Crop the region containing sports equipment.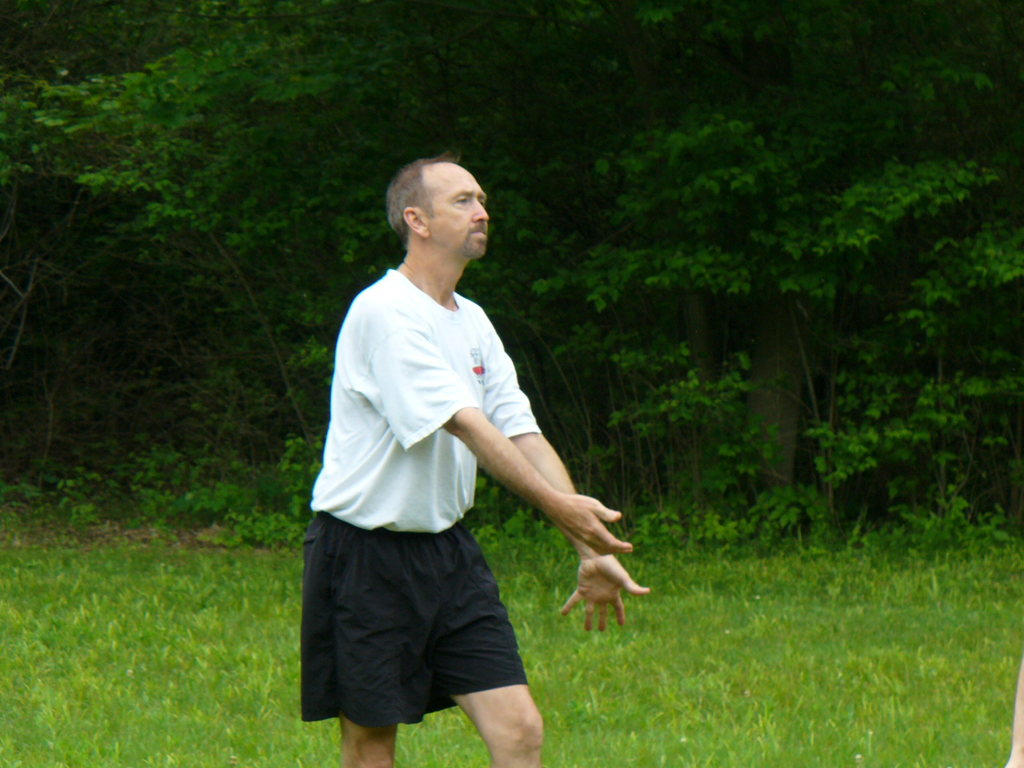
Crop region: <box>296,514,529,728</box>.
